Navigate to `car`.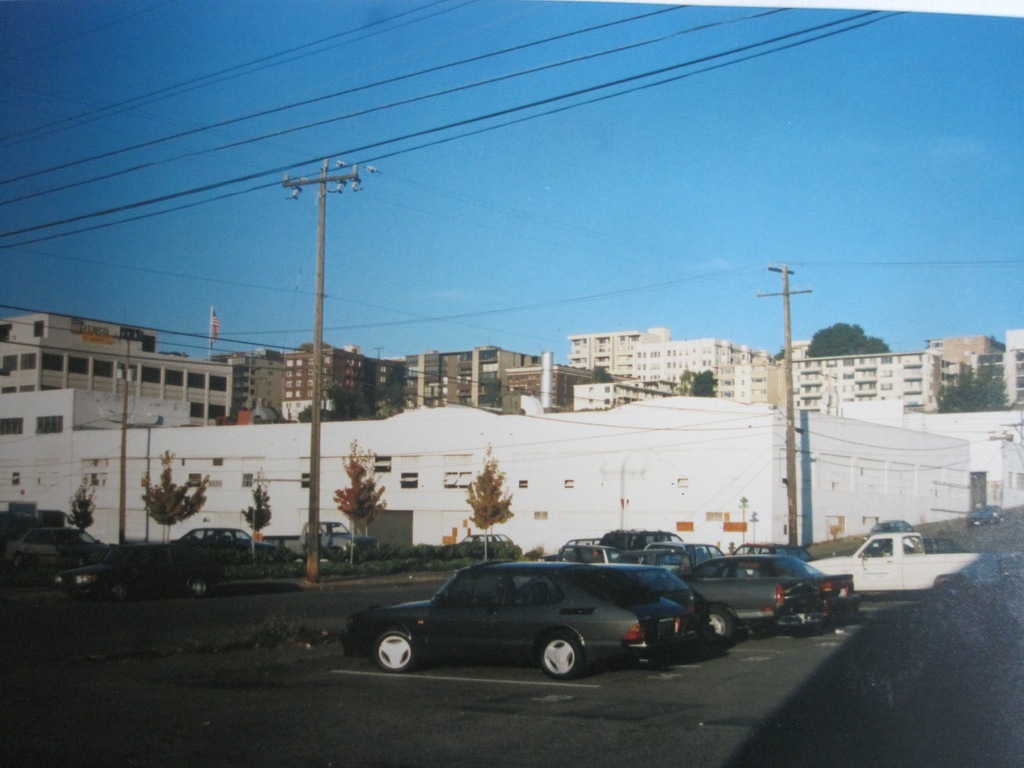
Navigation target: pyautogui.locateOnScreen(969, 506, 1001, 524).
